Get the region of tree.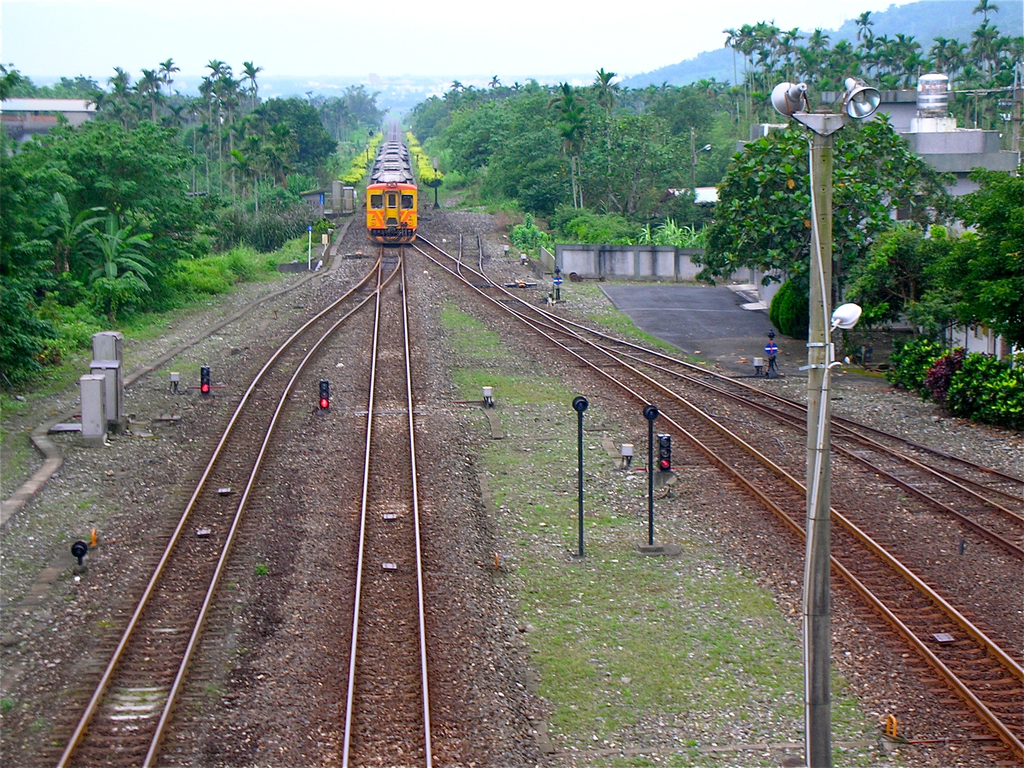
region(81, 200, 154, 325).
